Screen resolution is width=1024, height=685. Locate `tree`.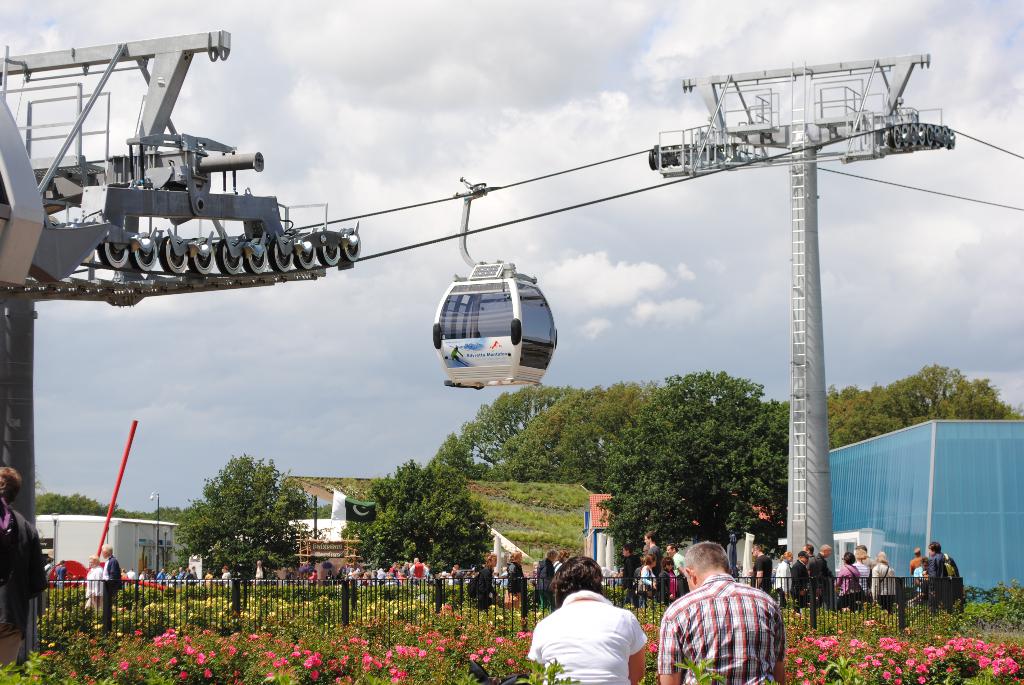
<box>510,374,655,492</box>.
